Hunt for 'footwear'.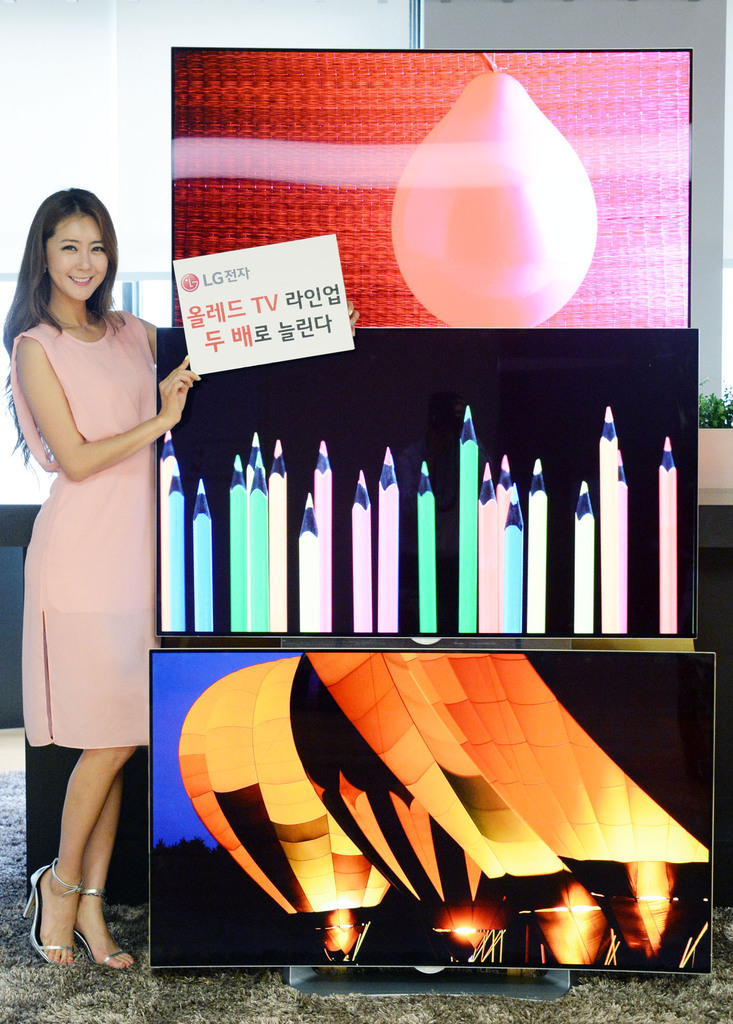
Hunted down at left=21, top=858, right=79, bottom=963.
